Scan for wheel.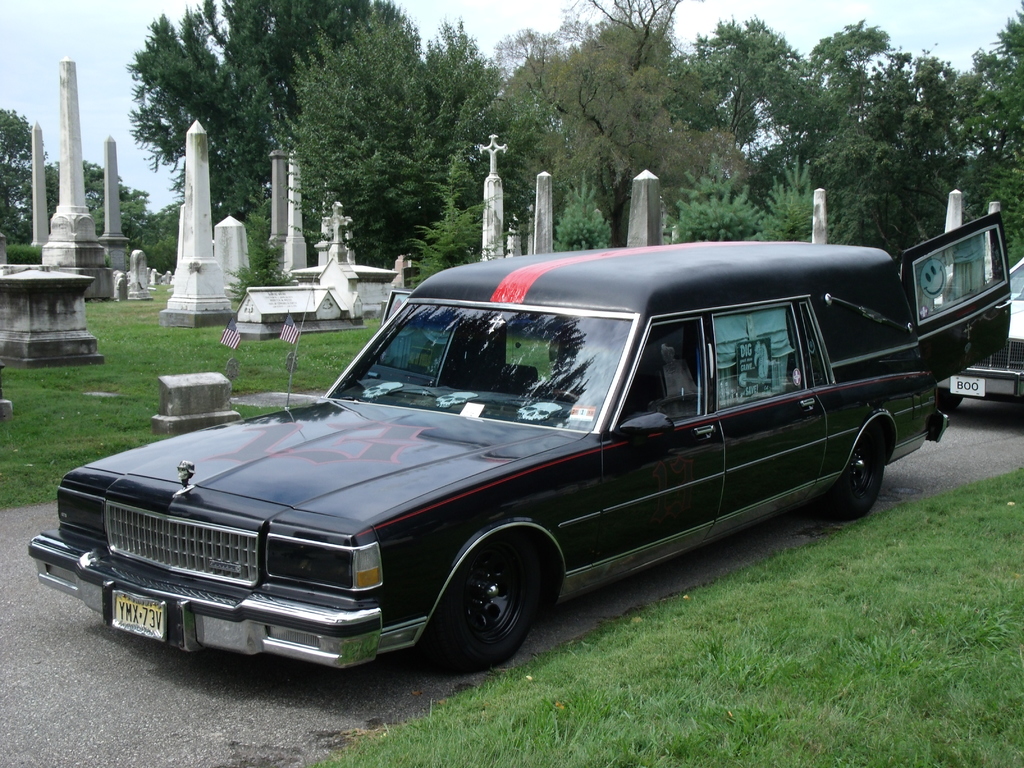
Scan result: pyautogui.locateOnScreen(815, 425, 886, 523).
